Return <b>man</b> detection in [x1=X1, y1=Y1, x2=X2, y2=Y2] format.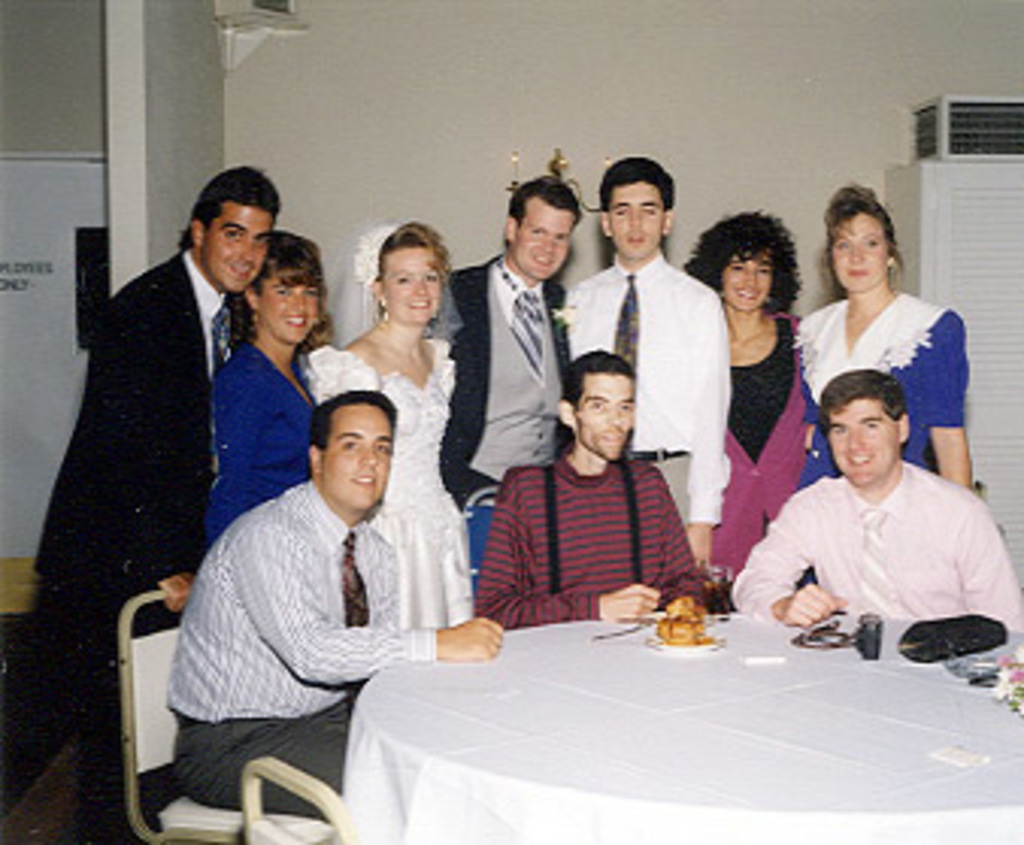
[x1=739, y1=360, x2=1012, y2=675].
